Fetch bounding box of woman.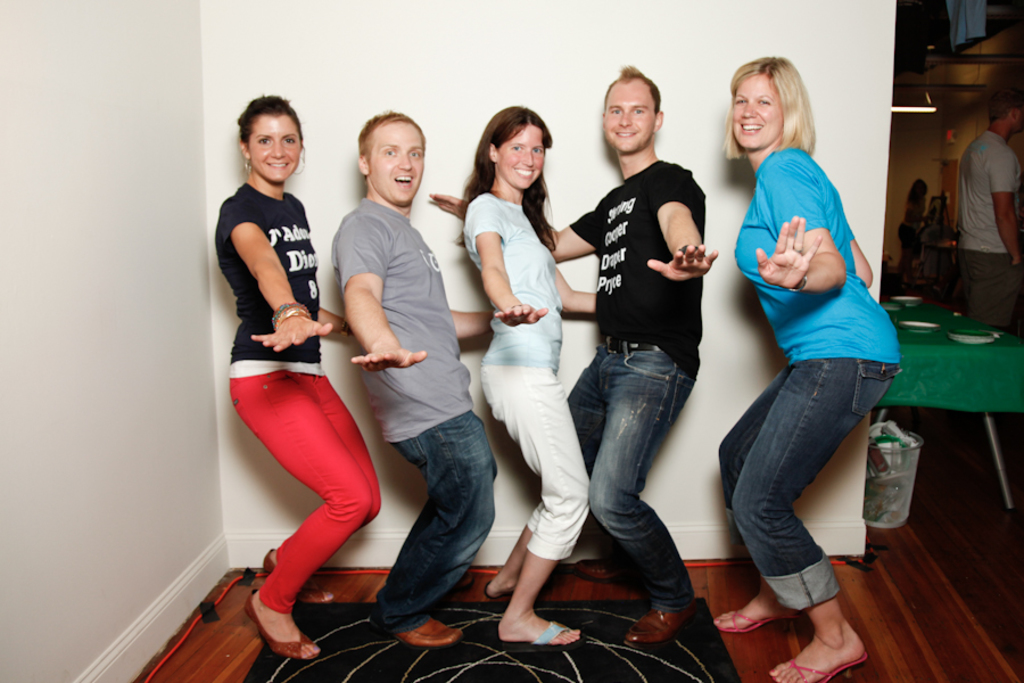
Bbox: BBox(700, 56, 906, 682).
